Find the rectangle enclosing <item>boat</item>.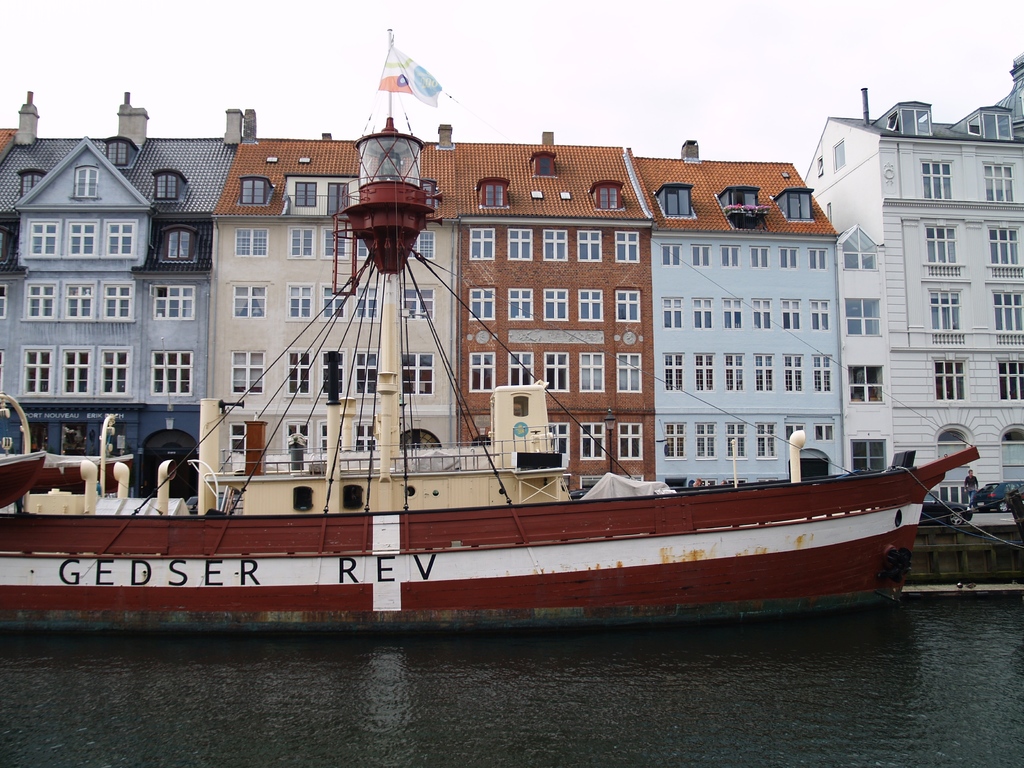
l=0, t=449, r=42, b=506.
